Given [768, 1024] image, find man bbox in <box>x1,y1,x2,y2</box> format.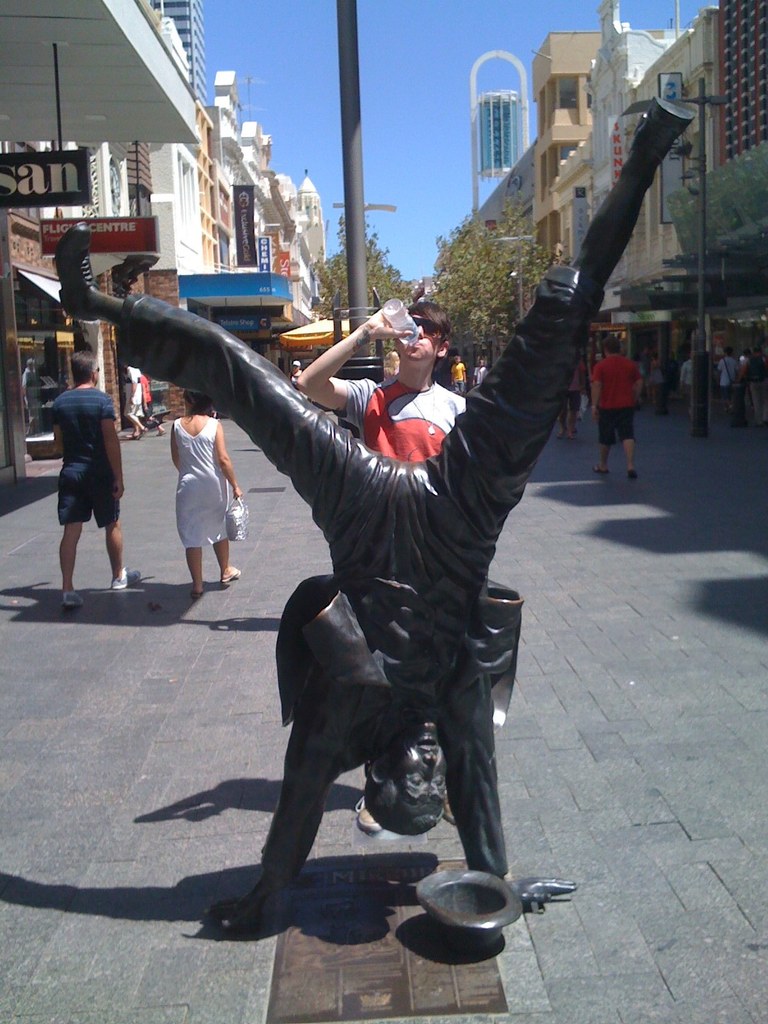
<box>714,348,737,428</box>.
